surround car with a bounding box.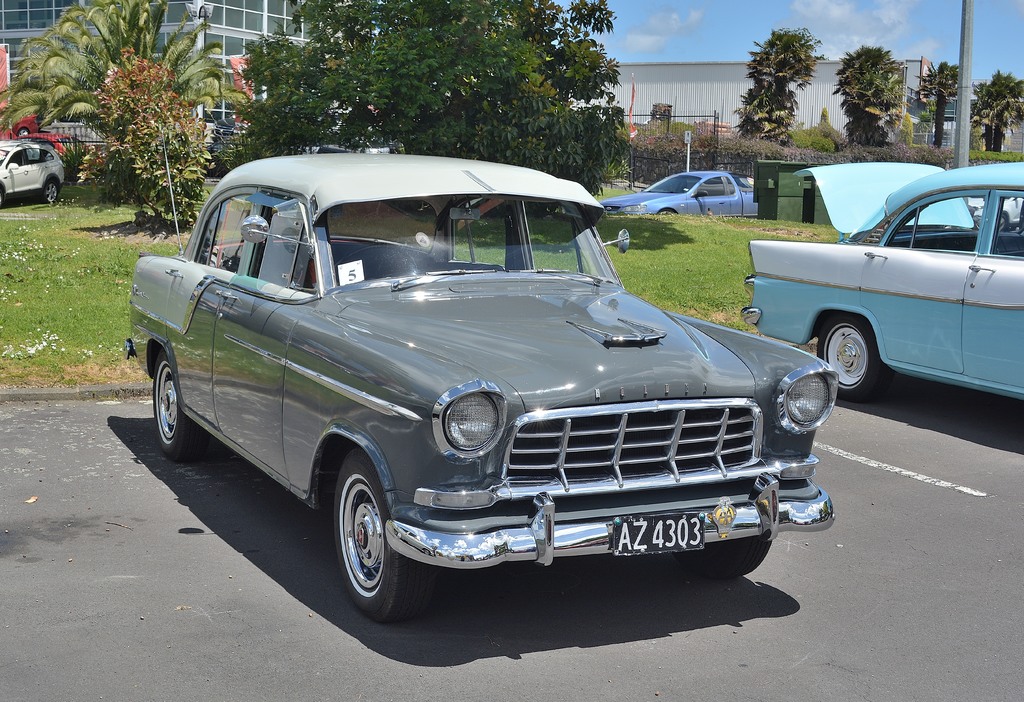
{"x1": 122, "y1": 146, "x2": 842, "y2": 626}.
